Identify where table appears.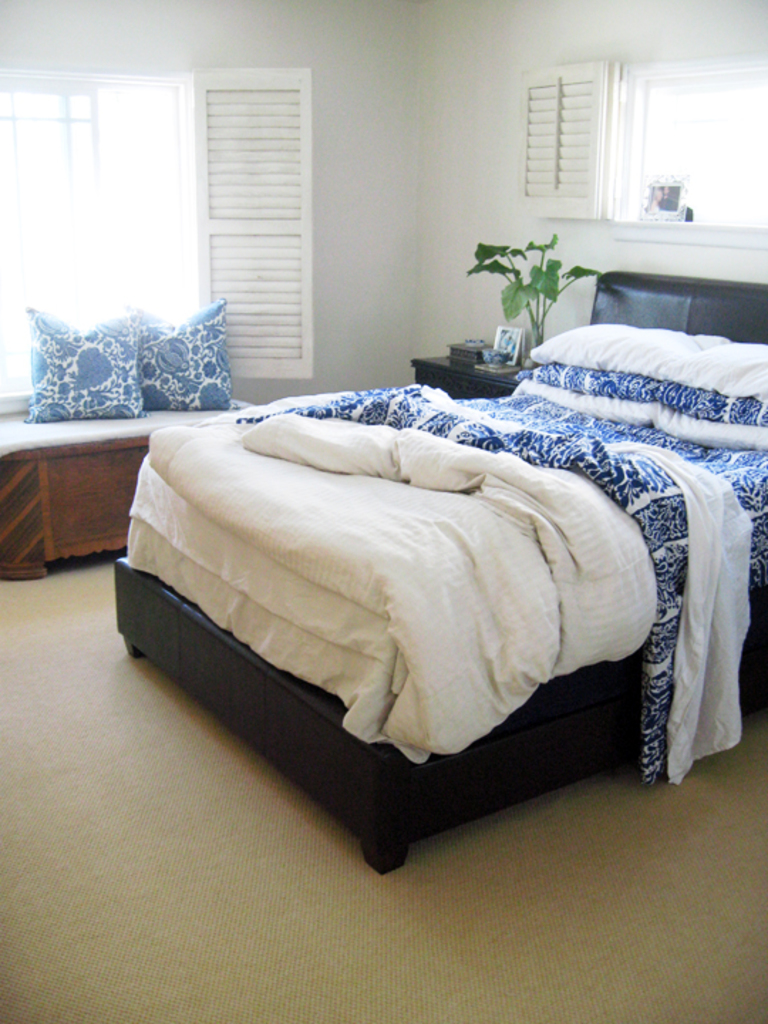
Appears at select_region(0, 390, 142, 589).
